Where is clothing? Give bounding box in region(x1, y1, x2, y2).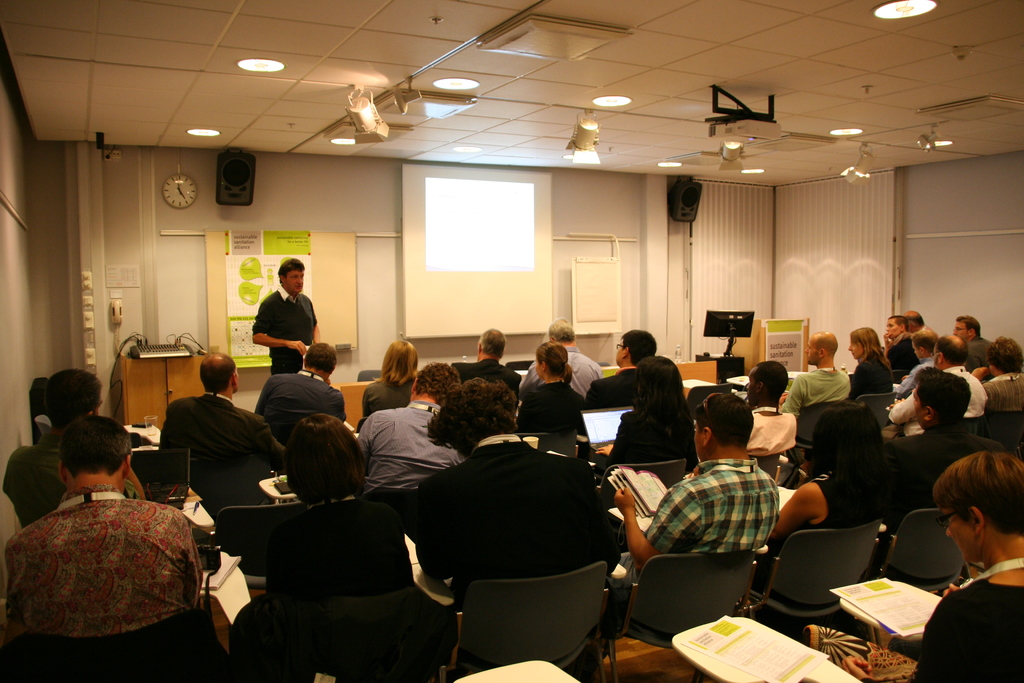
region(781, 365, 851, 417).
